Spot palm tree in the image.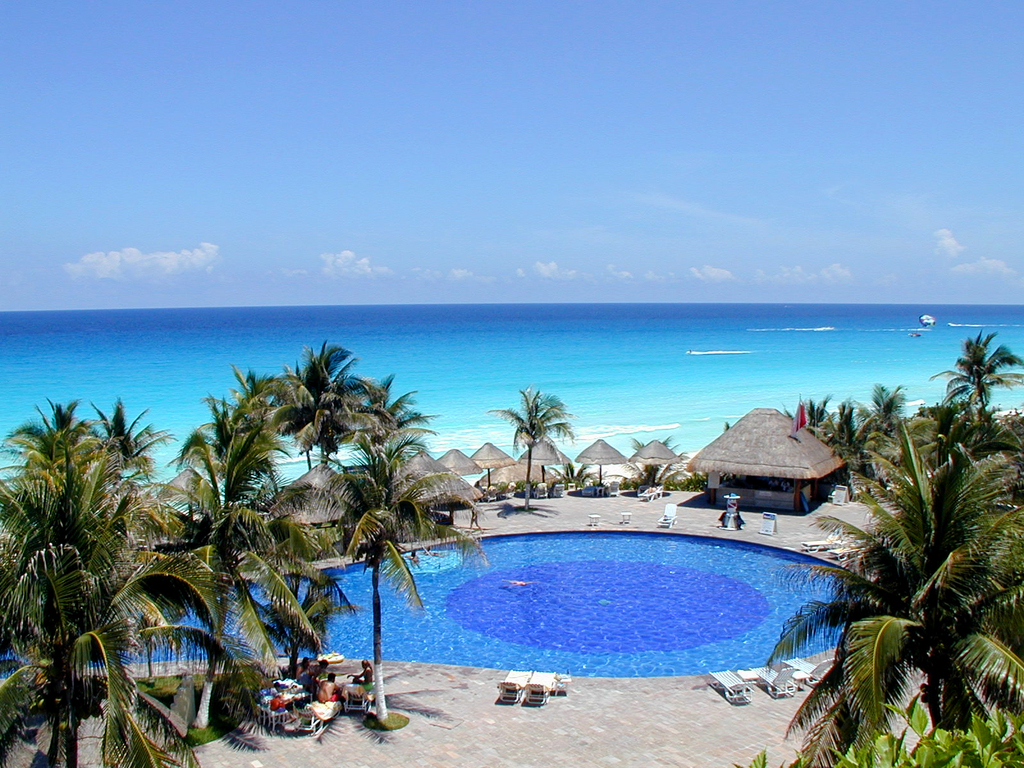
palm tree found at left=512, top=404, right=552, bottom=491.
